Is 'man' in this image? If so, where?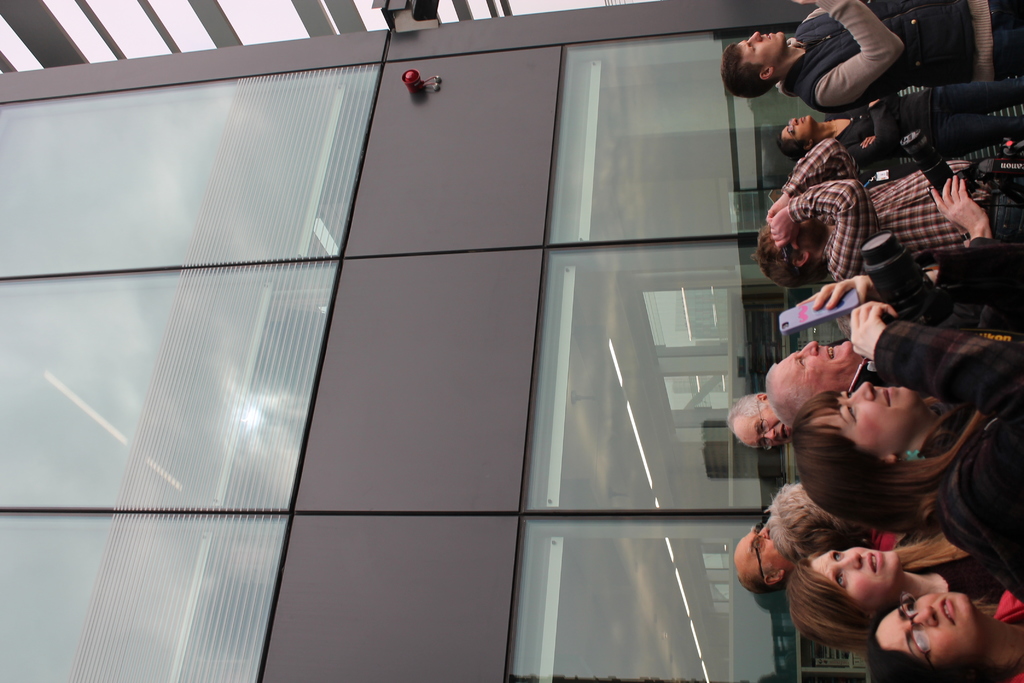
Yes, at locate(736, 525, 797, 601).
